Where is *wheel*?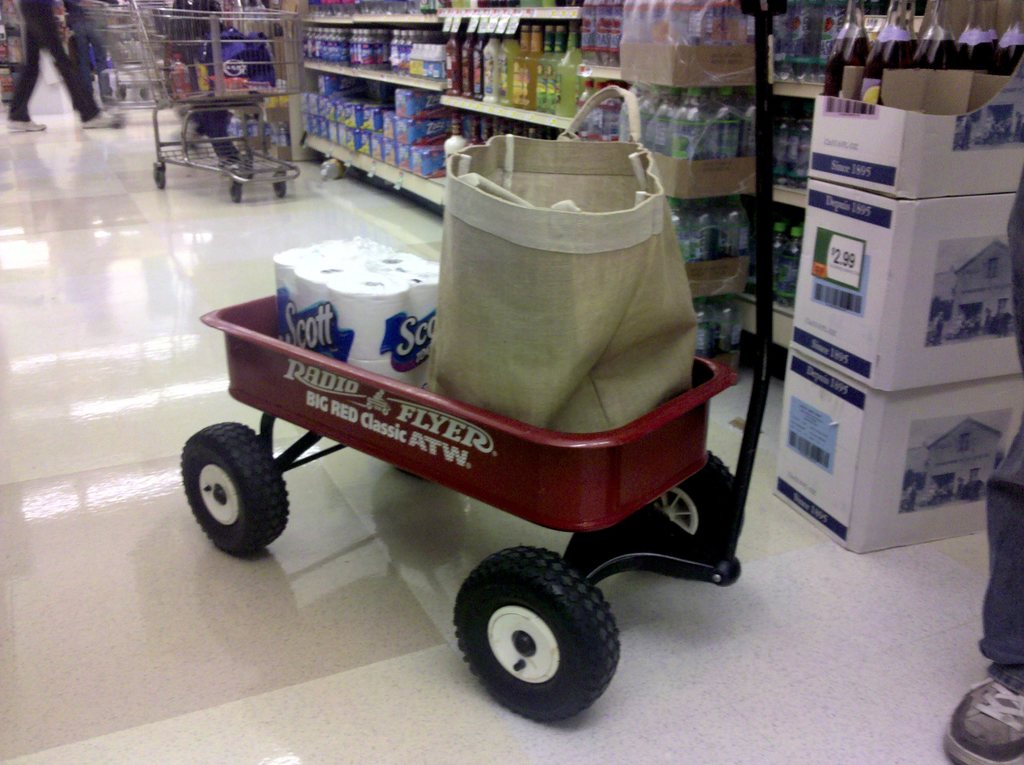
x1=228 y1=173 x2=241 y2=210.
